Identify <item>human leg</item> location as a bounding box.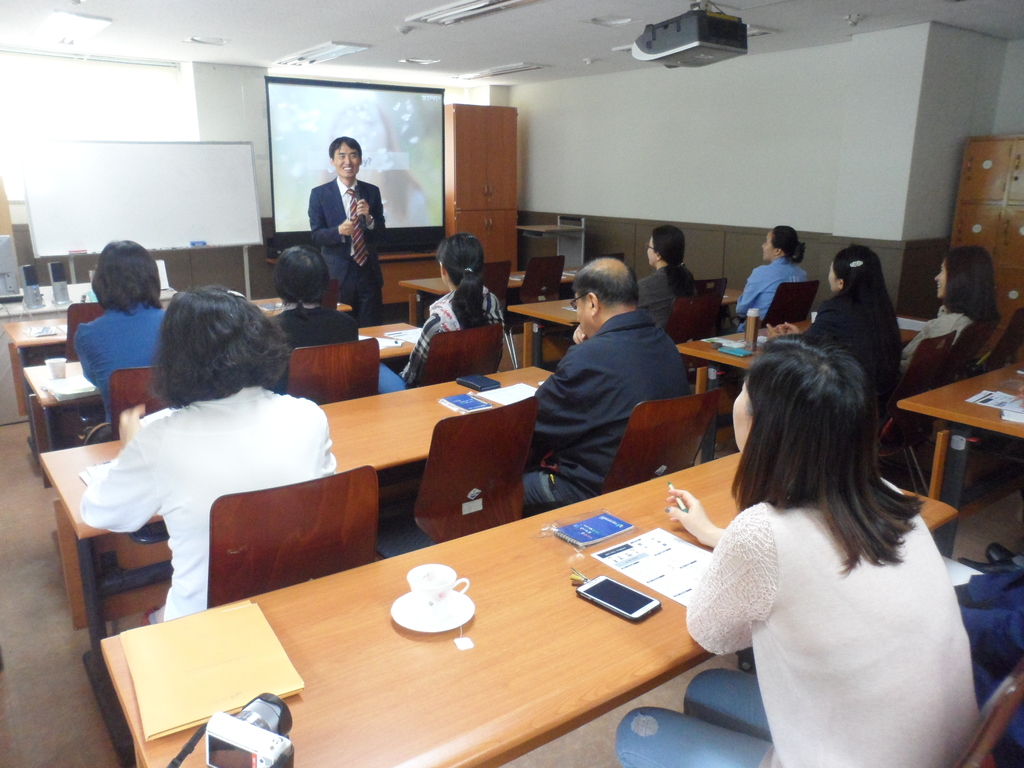
Rect(349, 269, 392, 318).
